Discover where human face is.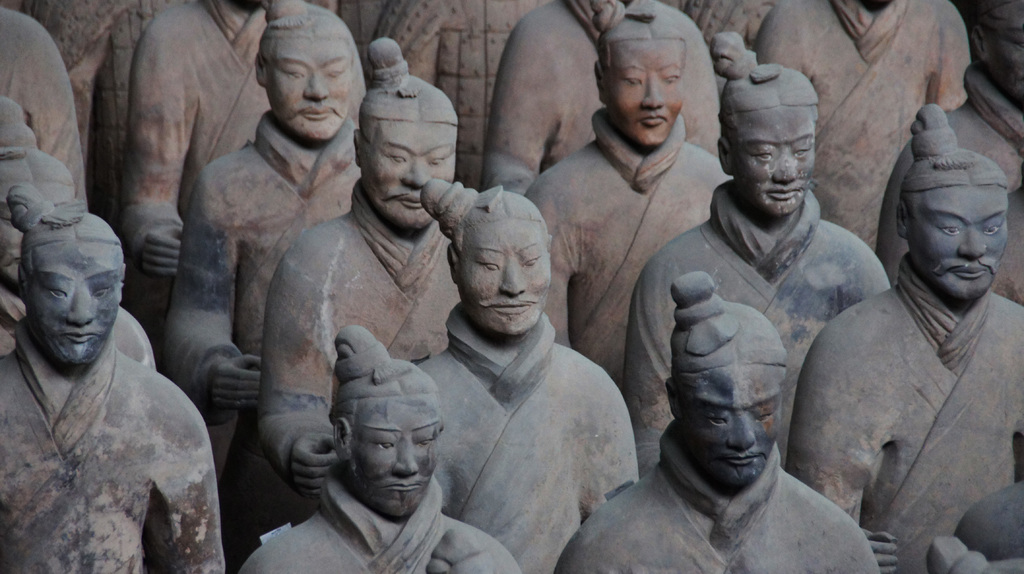
Discovered at (x1=365, y1=120, x2=454, y2=225).
